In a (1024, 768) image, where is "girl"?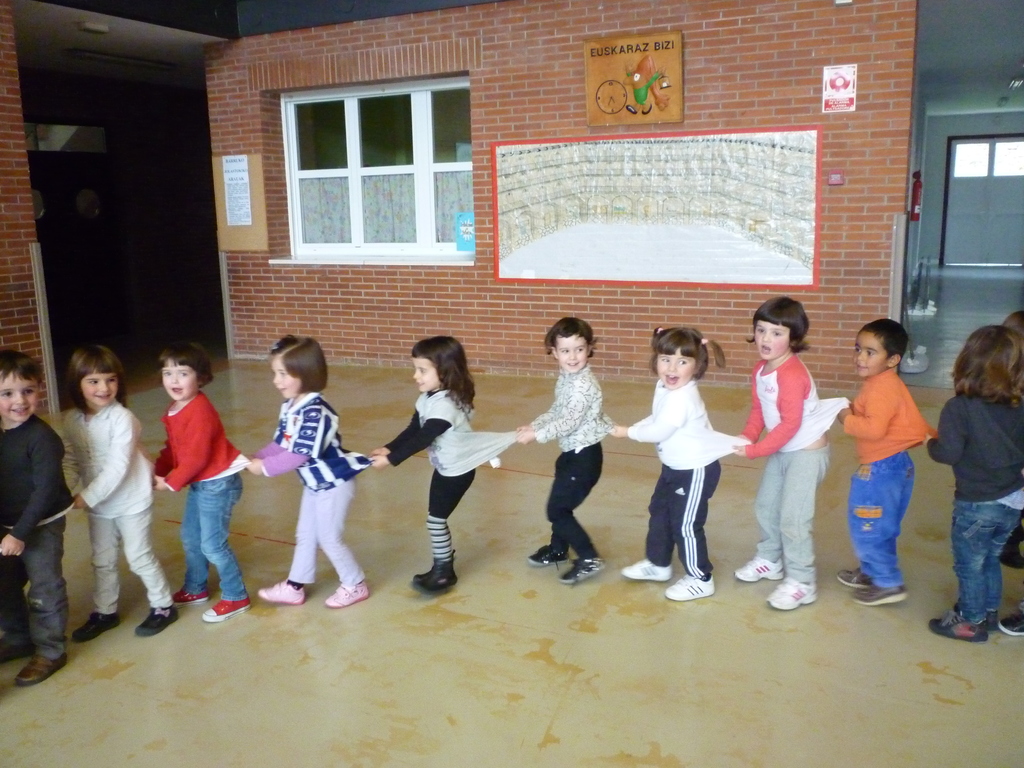
[left=612, top=326, right=754, bottom=602].
